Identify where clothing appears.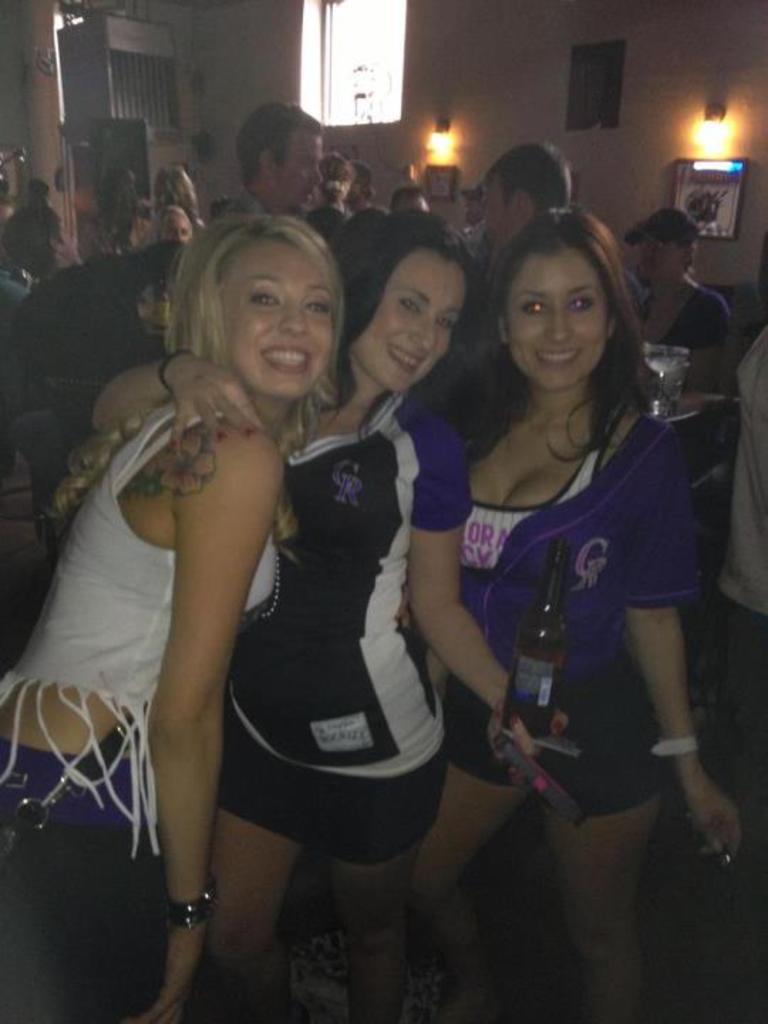
Appears at [left=1, top=243, right=168, bottom=402].
